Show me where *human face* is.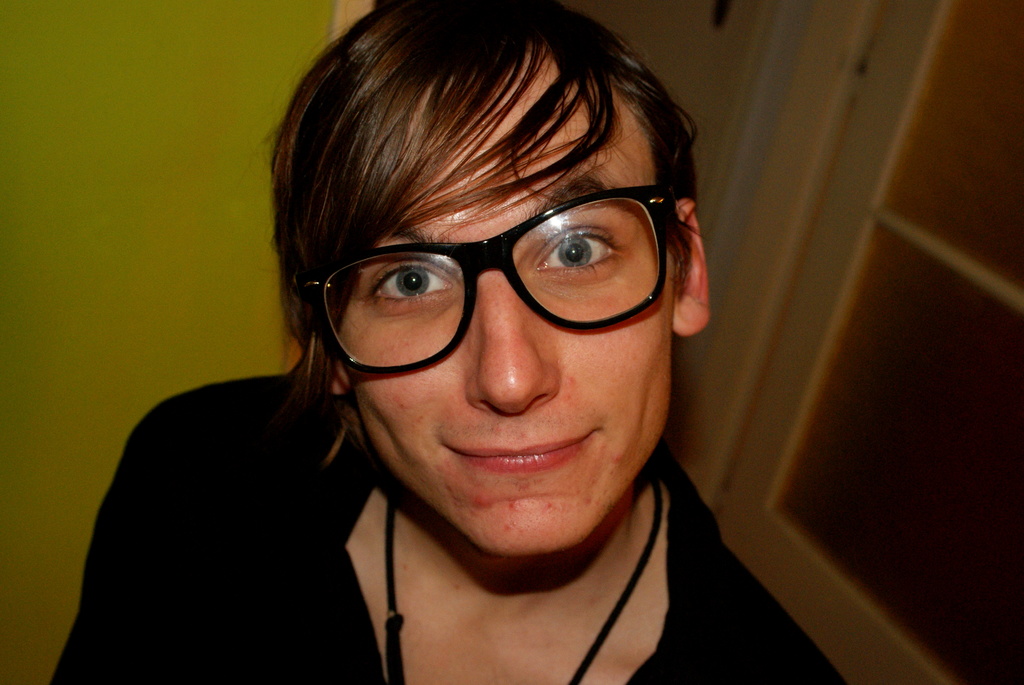
*human face* is at left=340, top=54, right=676, bottom=557.
